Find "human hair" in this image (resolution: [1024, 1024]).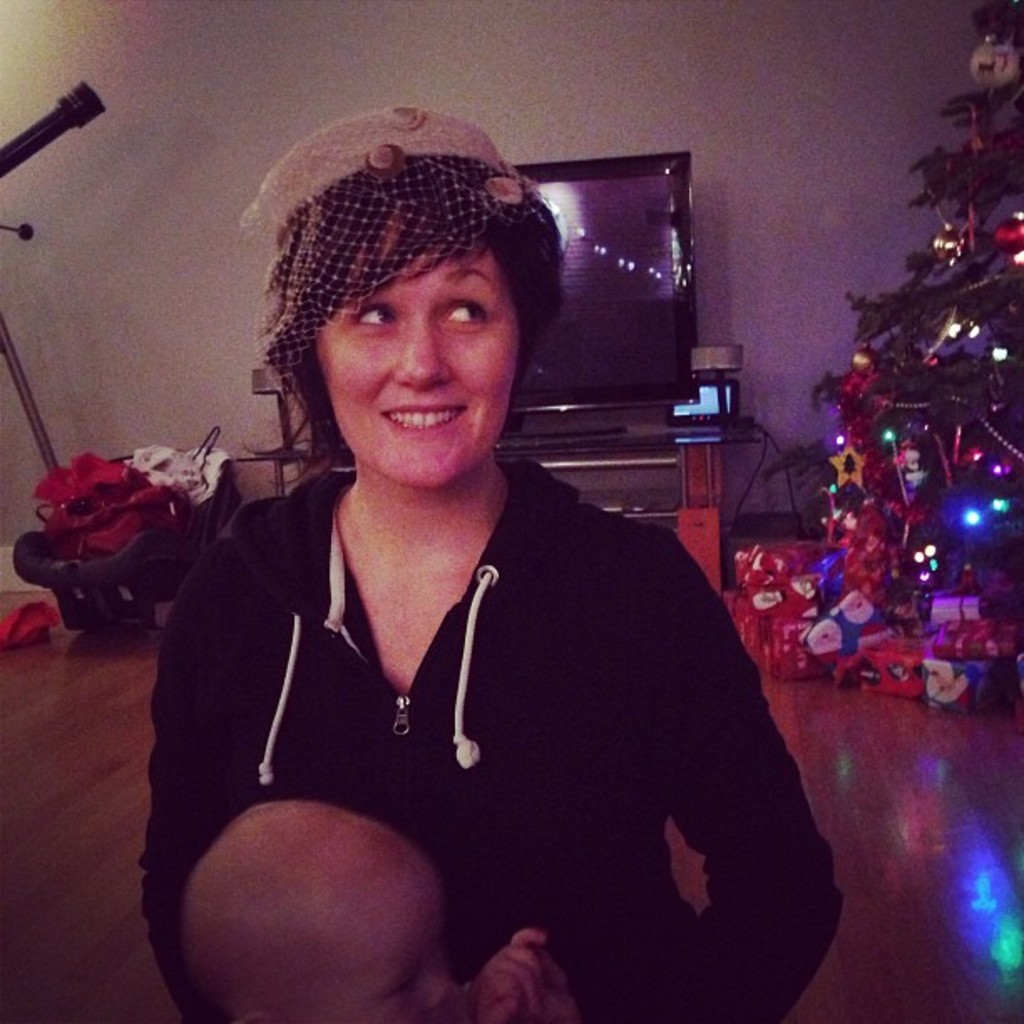
bbox=(244, 141, 606, 494).
